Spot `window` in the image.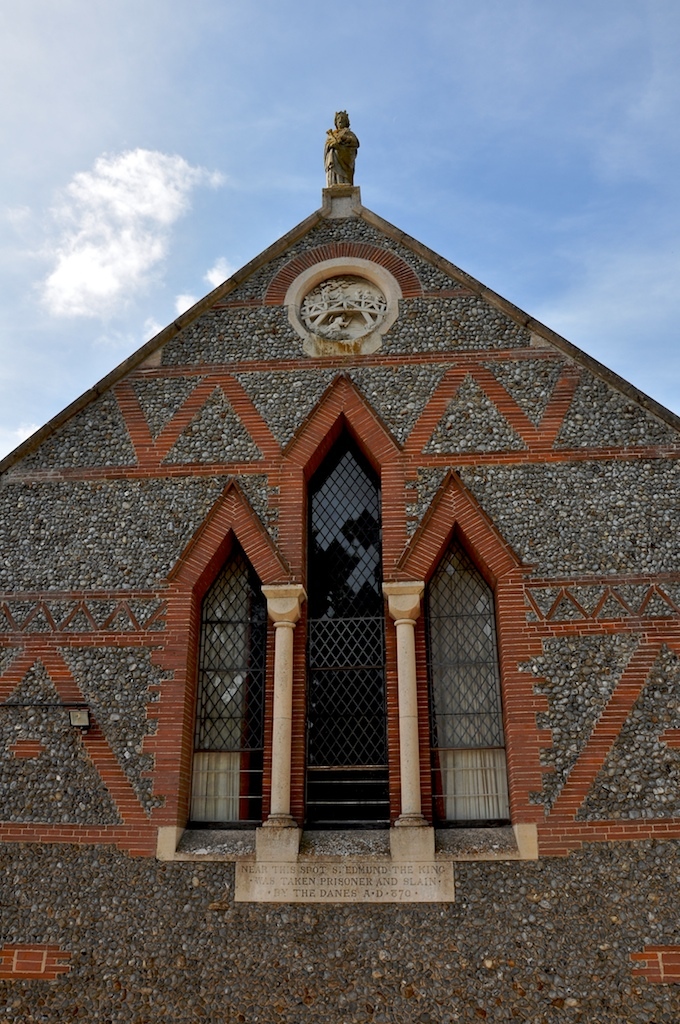
`window` found at <bbox>414, 524, 514, 836</bbox>.
